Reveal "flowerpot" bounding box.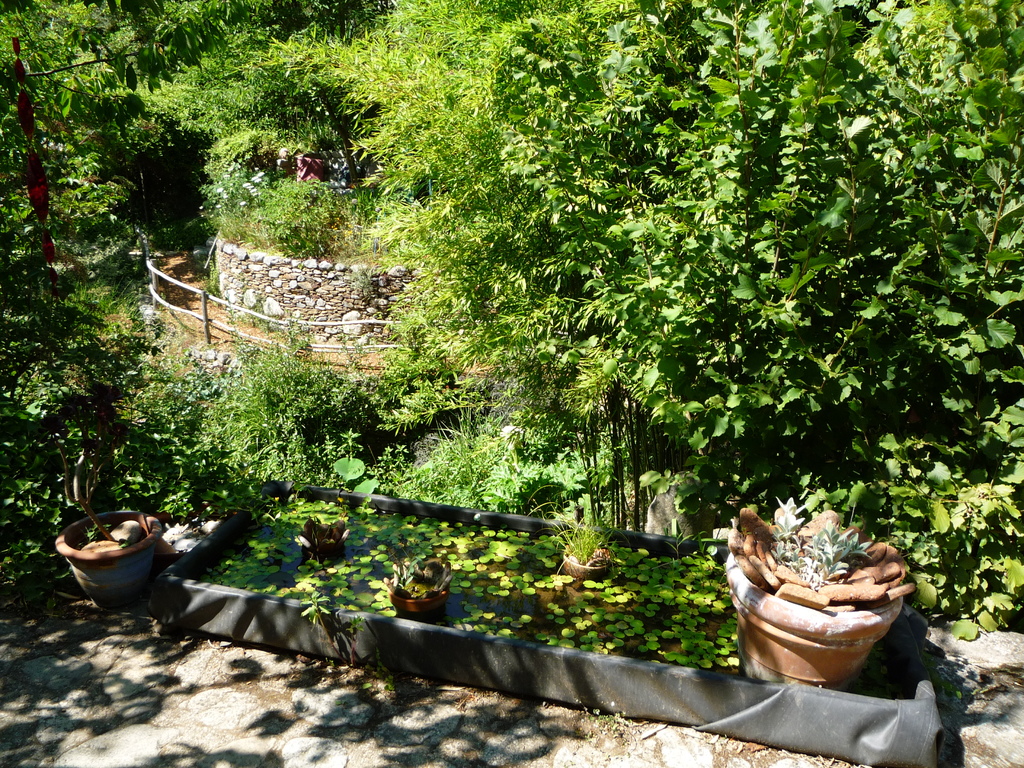
Revealed: left=387, top=589, right=448, bottom=616.
